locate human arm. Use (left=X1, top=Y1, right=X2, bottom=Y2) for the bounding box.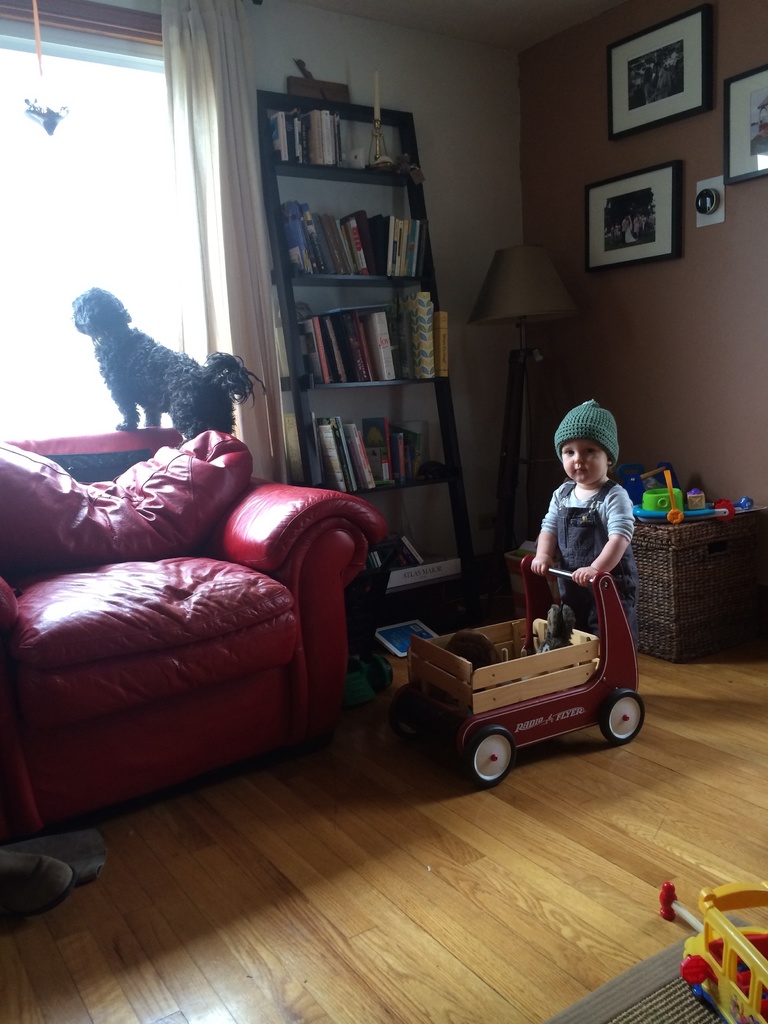
(left=529, top=483, right=557, bottom=571).
